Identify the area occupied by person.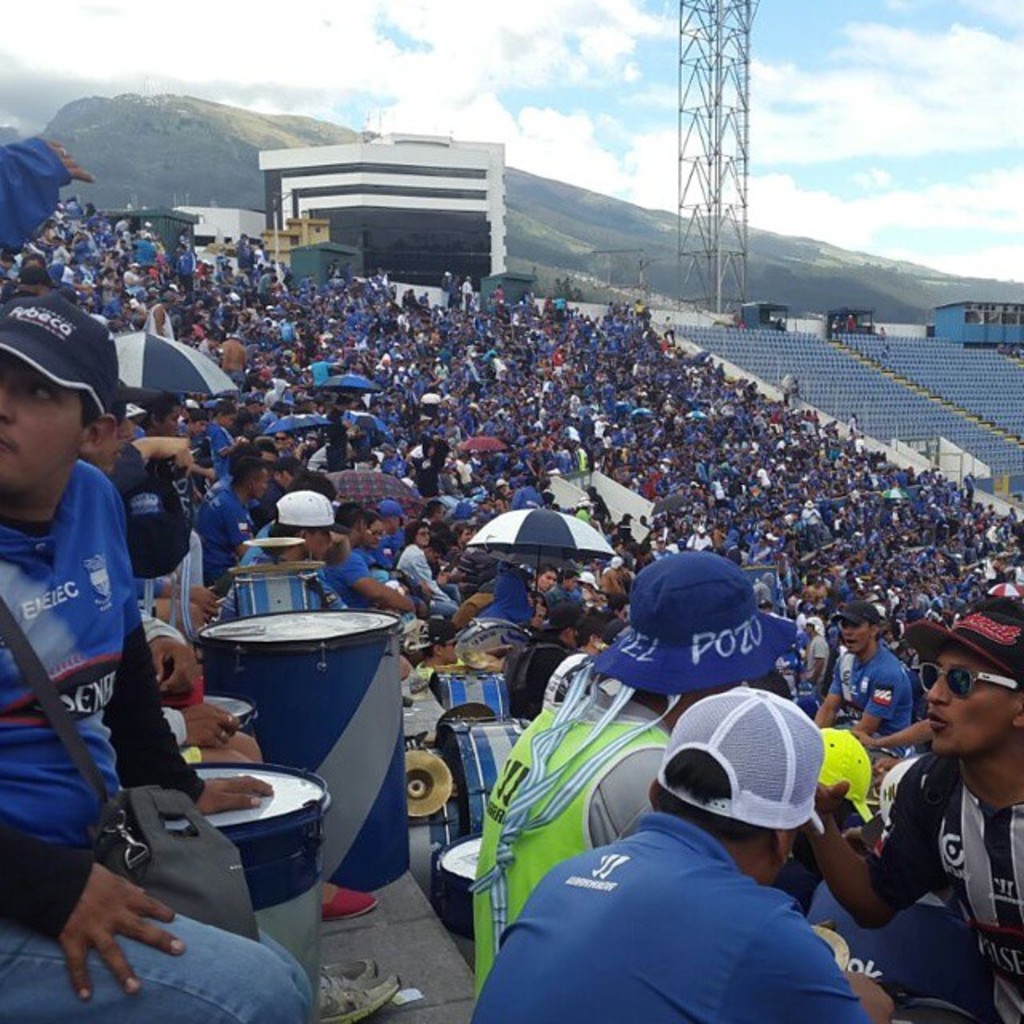
Area: {"left": 146, "top": 394, "right": 182, "bottom": 435}.
